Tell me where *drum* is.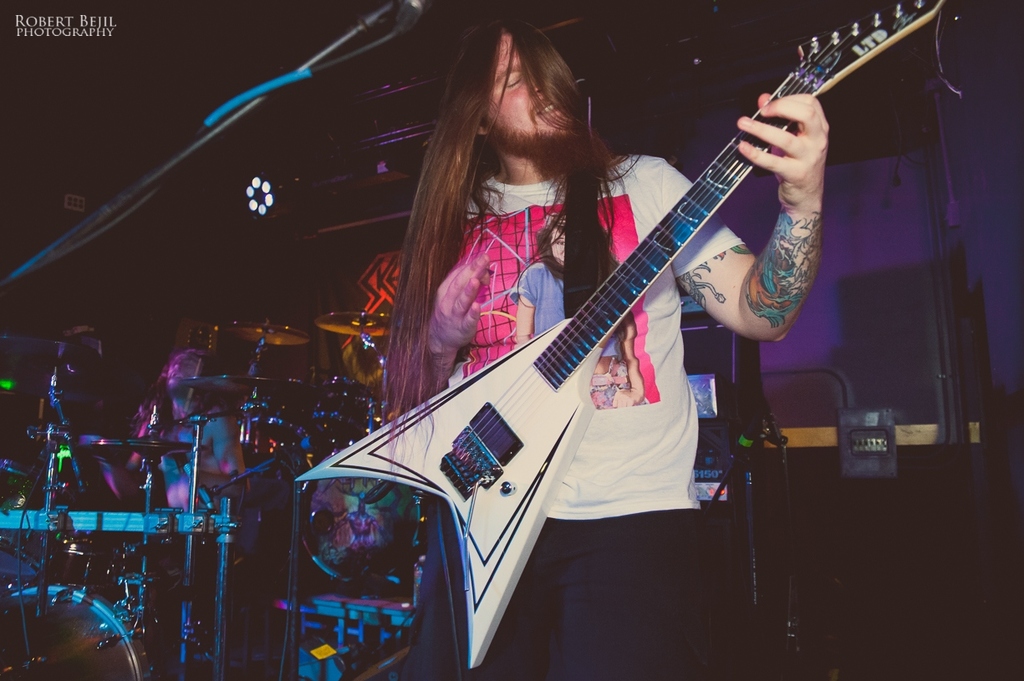
*drum* is at Rect(294, 444, 425, 592).
